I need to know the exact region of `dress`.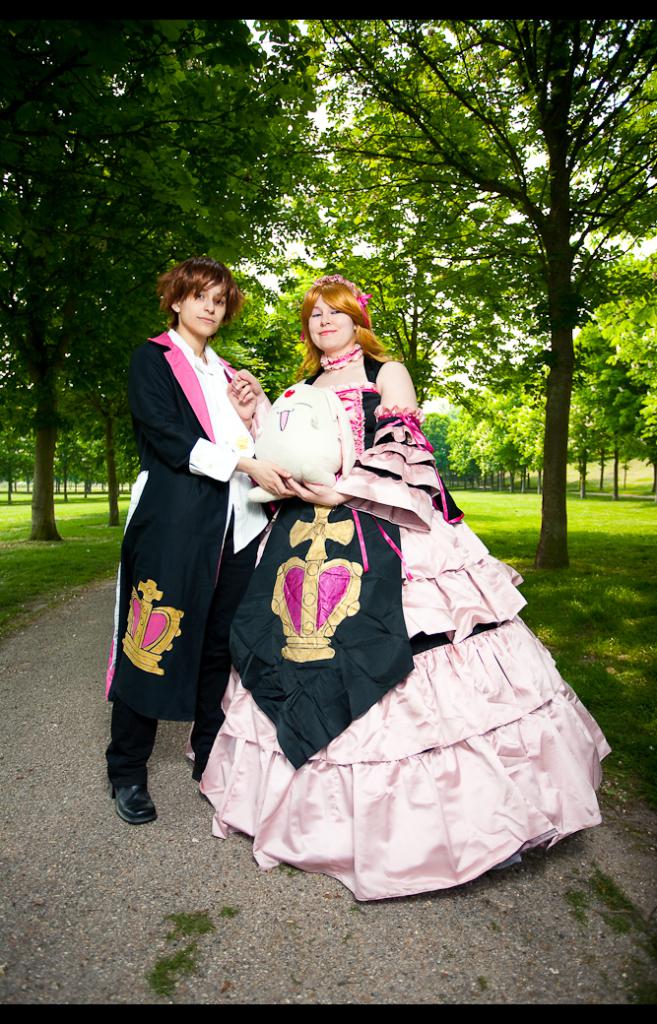
Region: (192, 352, 620, 904).
